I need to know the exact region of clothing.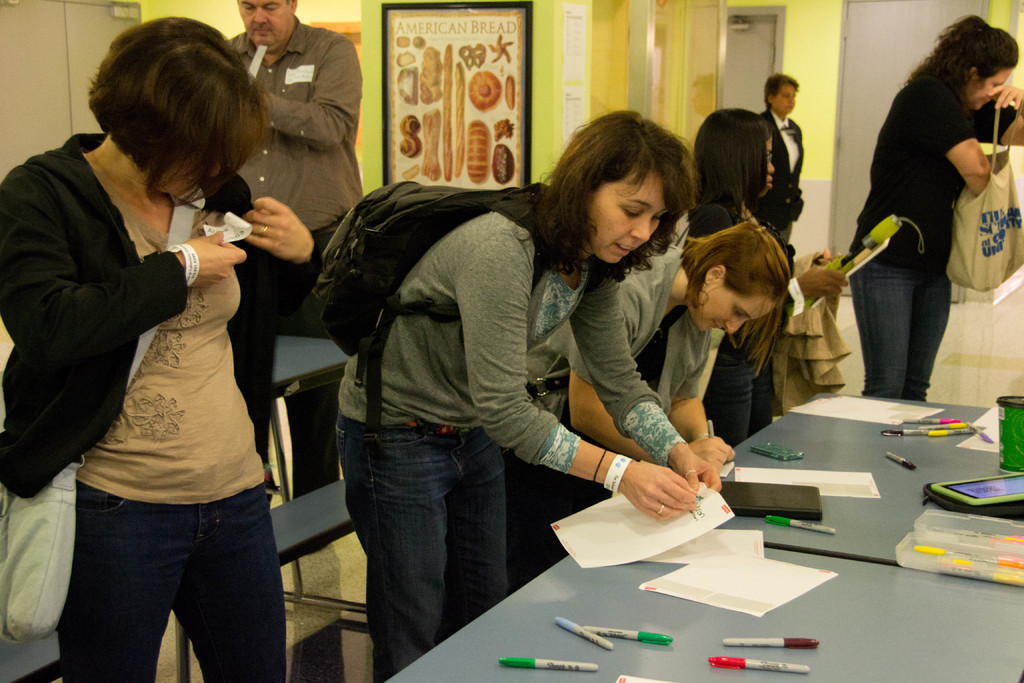
Region: [331,199,668,682].
